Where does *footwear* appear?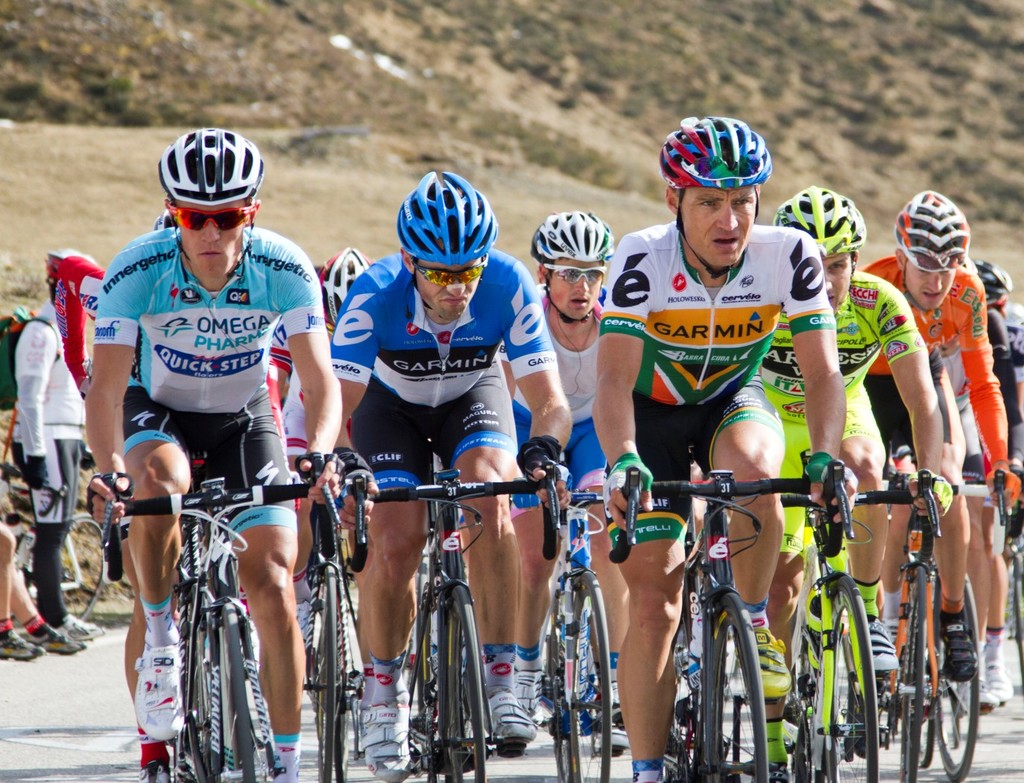
Appears at [x1=864, y1=617, x2=905, y2=673].
